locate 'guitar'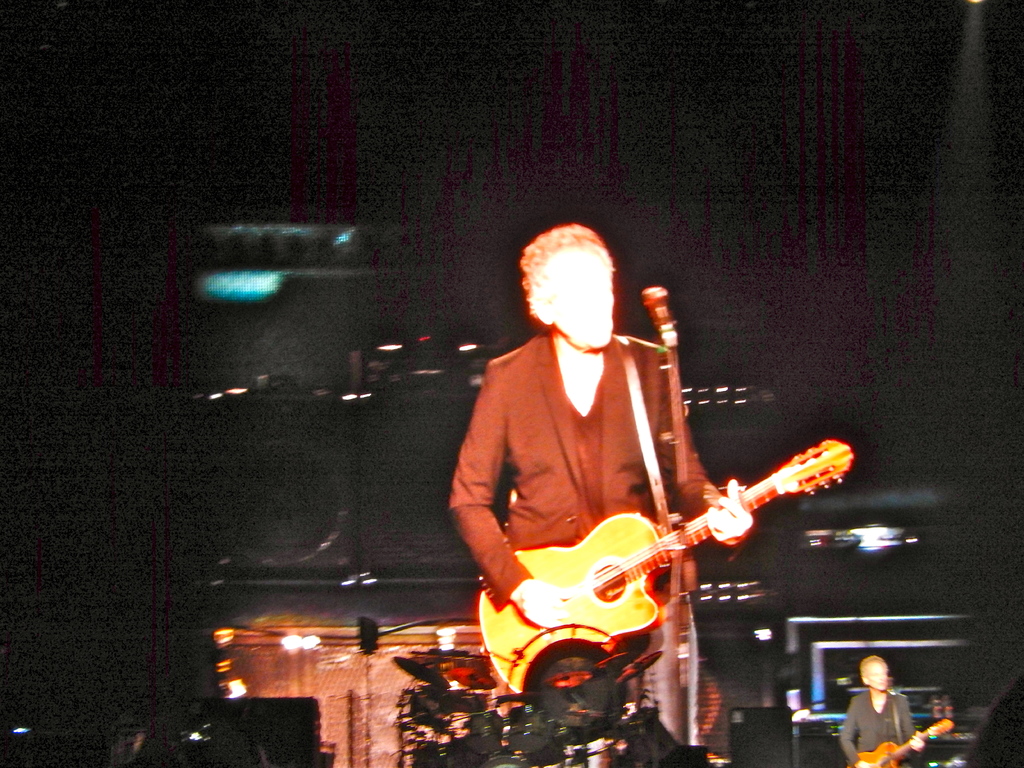
select_region(852, 725, 942, 767)
